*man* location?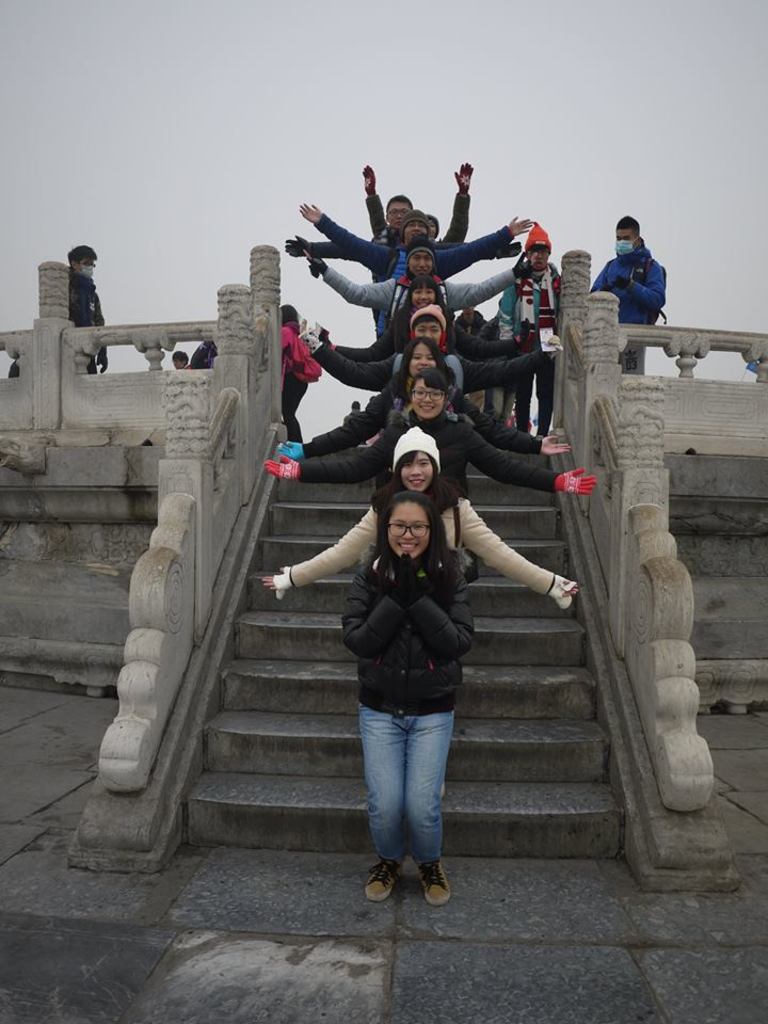
{"left": 514, "top": 217, "right": 567, "bottom": 432}
